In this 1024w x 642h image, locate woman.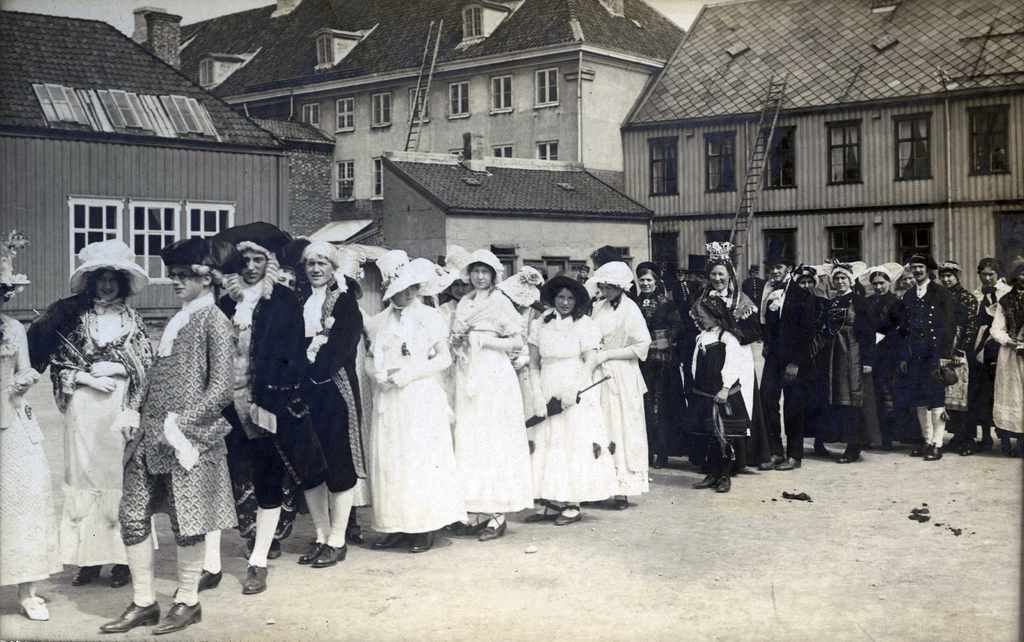
Bounding box: box=[25, 240, 150, 614].
